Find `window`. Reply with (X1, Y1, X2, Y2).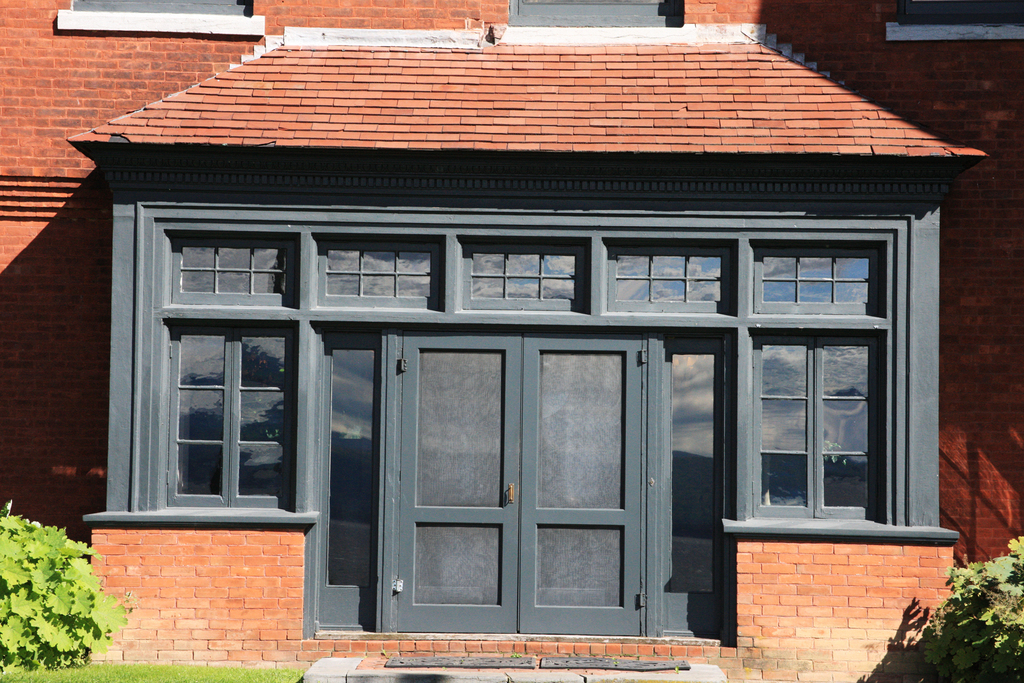
(168, 334, 293, 506).
